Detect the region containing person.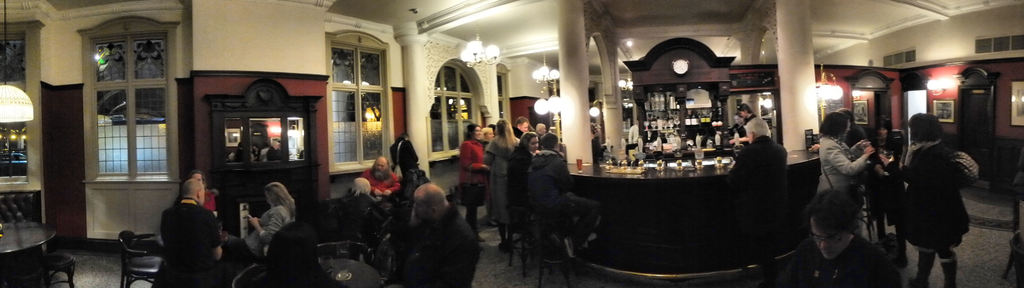
150, 180, 223, 285.
